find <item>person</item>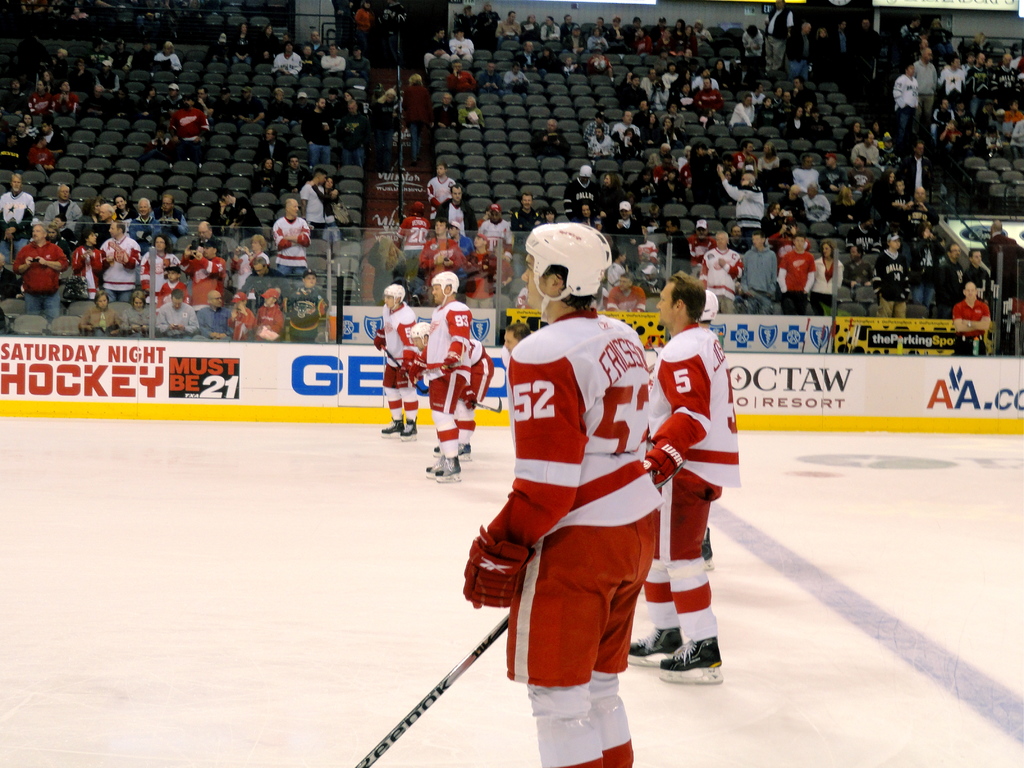
445/61/479/95
